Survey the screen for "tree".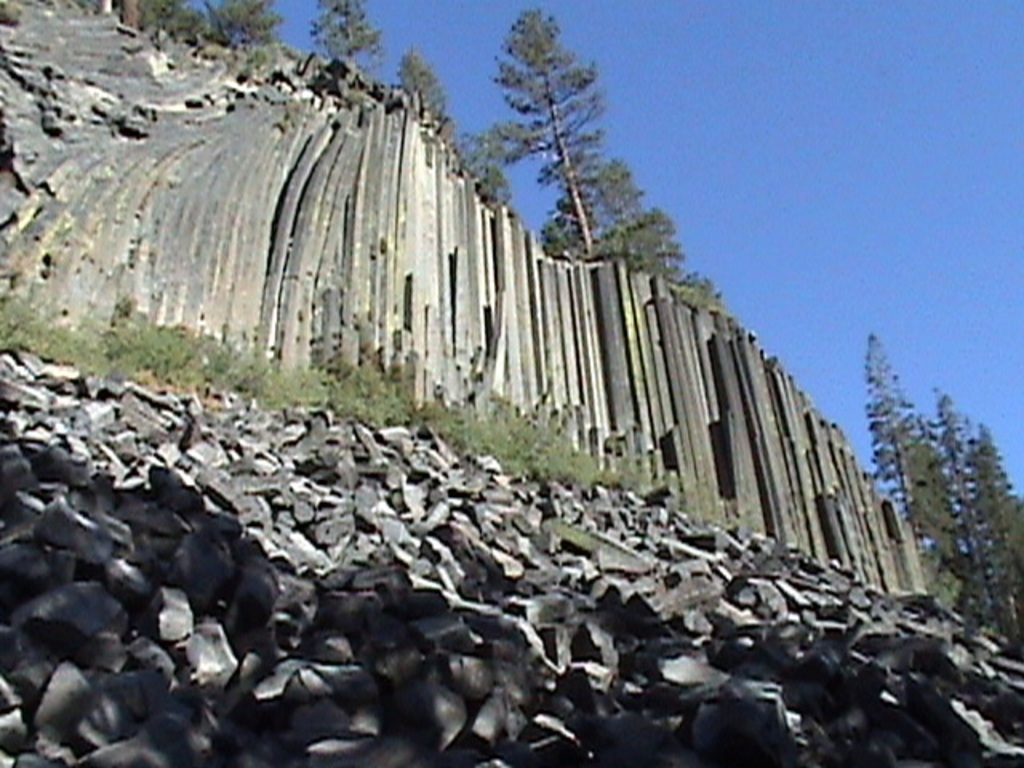
Survey found: x1=494, y1=5, x2=595, y2=250.
